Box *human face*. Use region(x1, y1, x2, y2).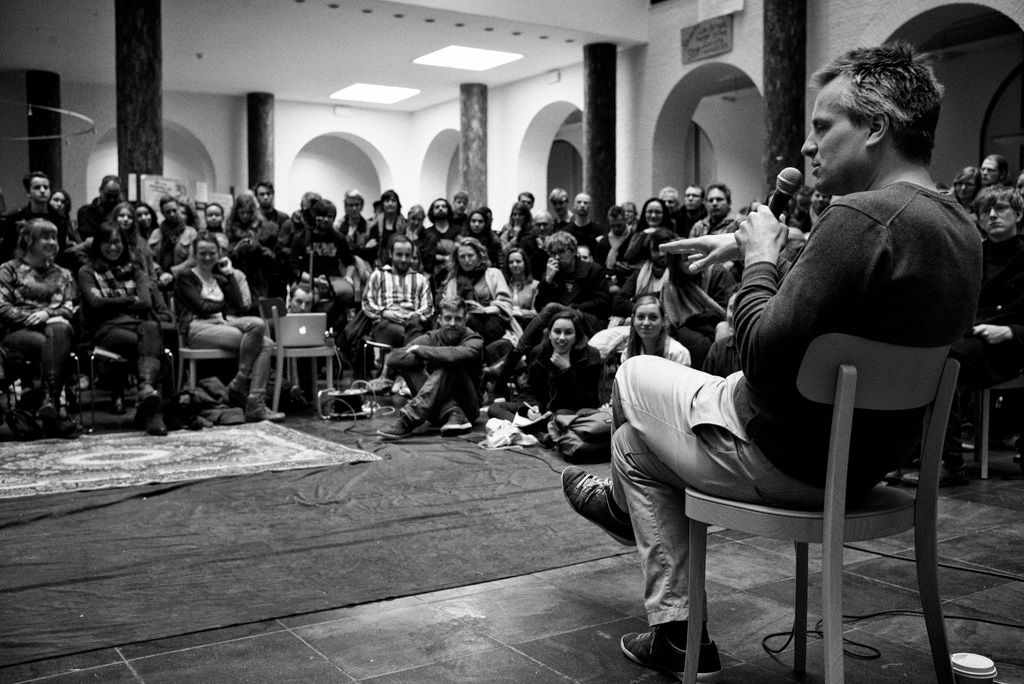
region(458, 240, 478, 271).
